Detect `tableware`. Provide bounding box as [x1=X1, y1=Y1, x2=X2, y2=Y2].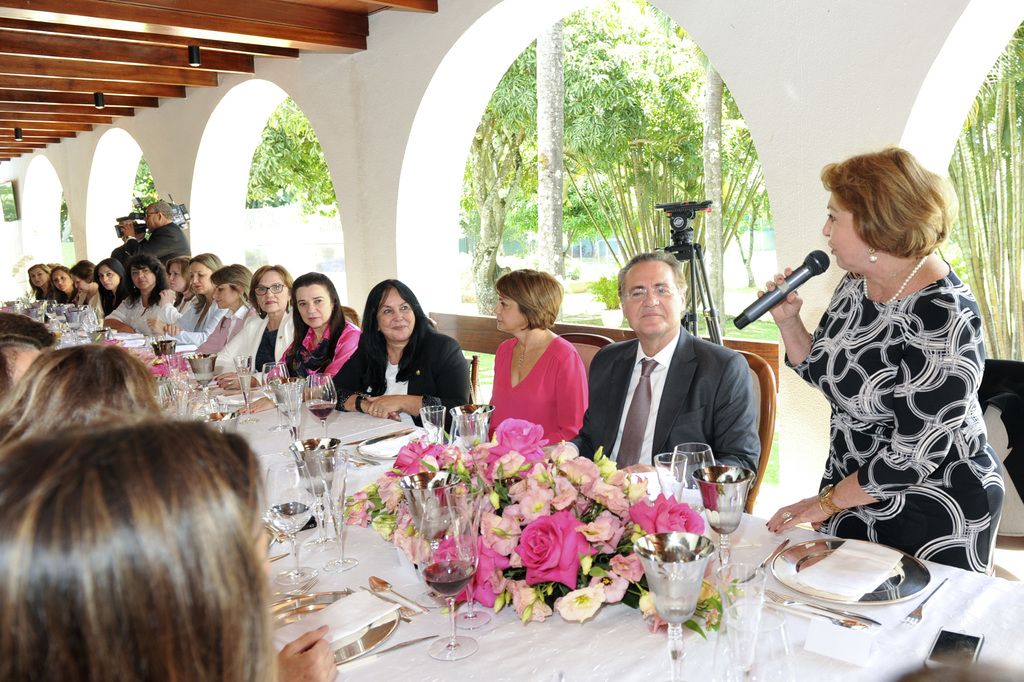
[x1=305, y1=378, x2=339, y2=446].
